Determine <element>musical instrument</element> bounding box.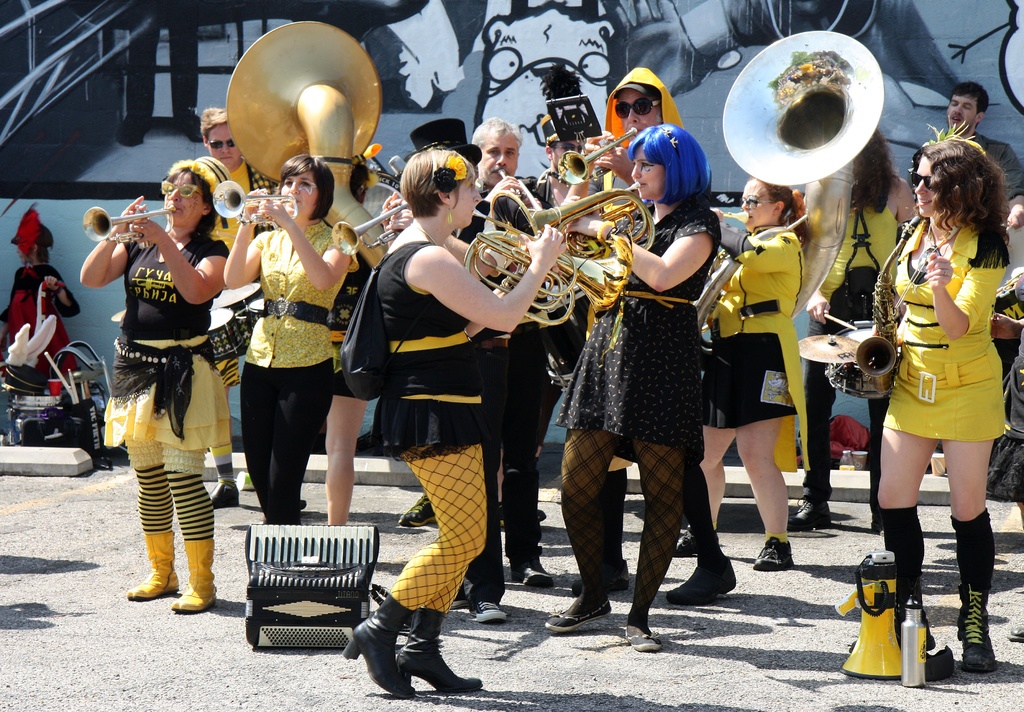
Determined: region(79, 201, 178, 244).
